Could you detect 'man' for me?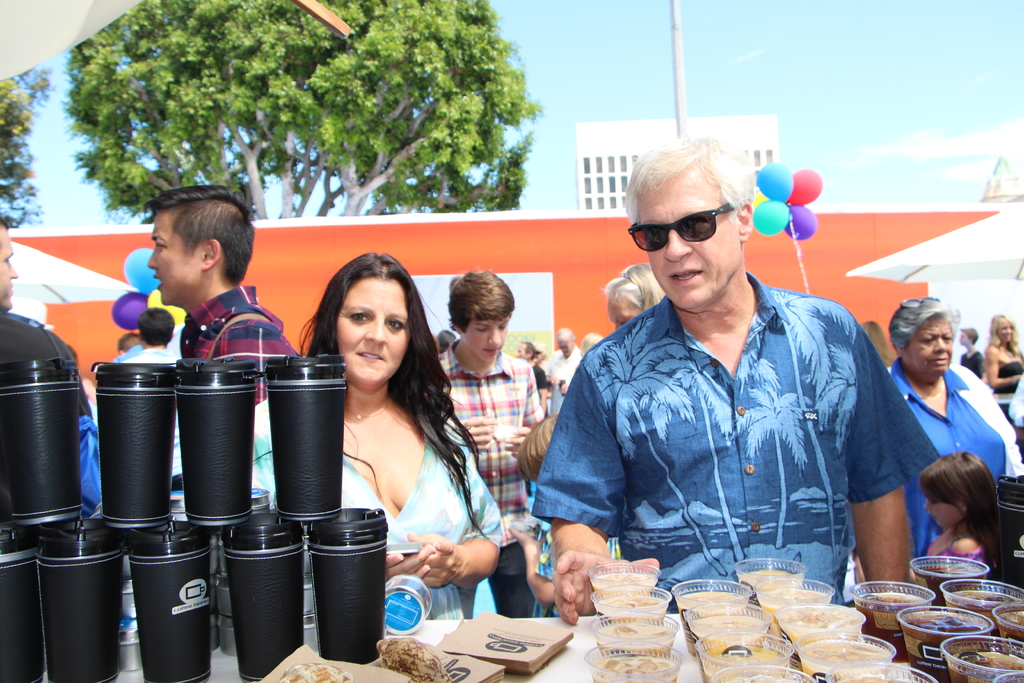
Detection result: (left=139, top=176, right=304, bottom=367).
